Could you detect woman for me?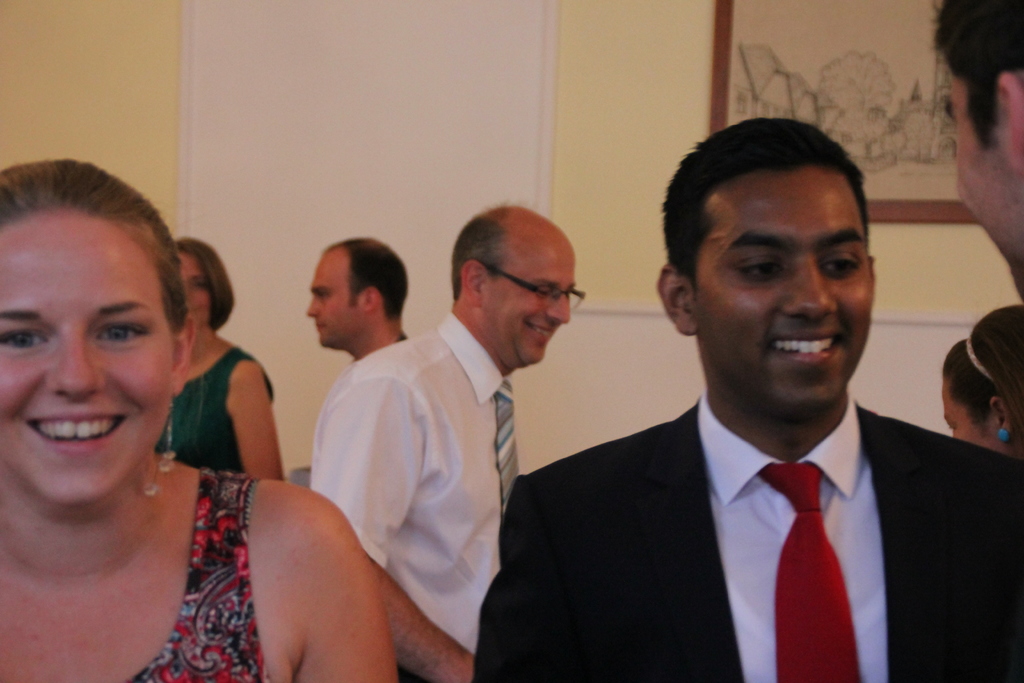
Detection result: 0:156:396:682.
